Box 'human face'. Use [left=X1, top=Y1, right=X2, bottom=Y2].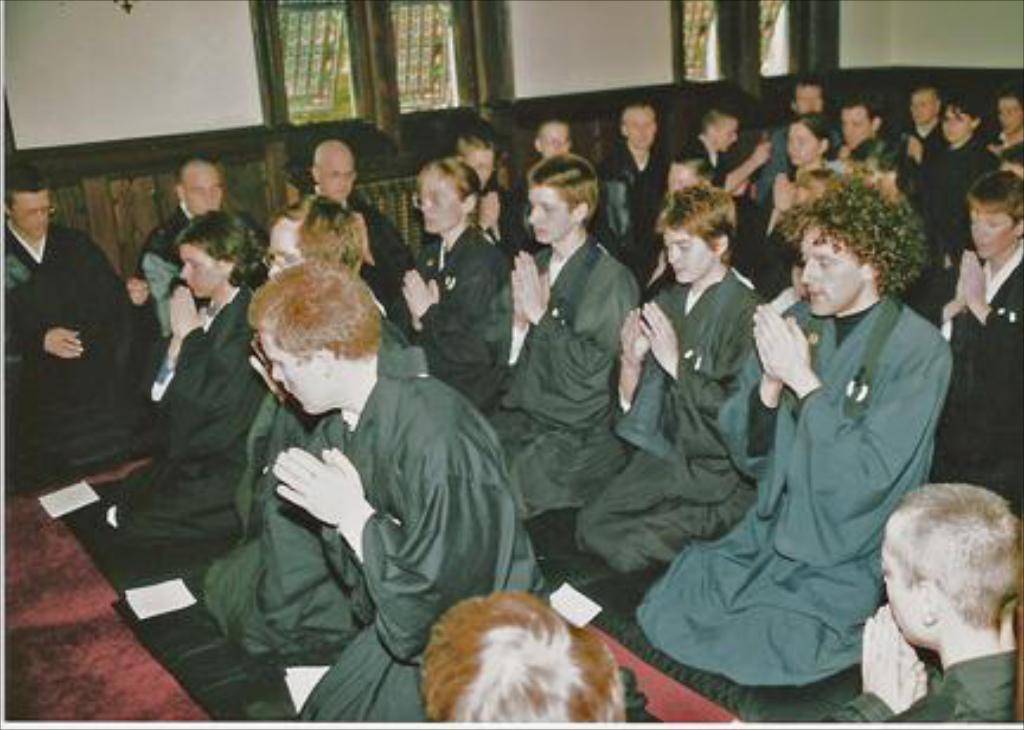
[left=626, top=109, right=657, bottom=147].
